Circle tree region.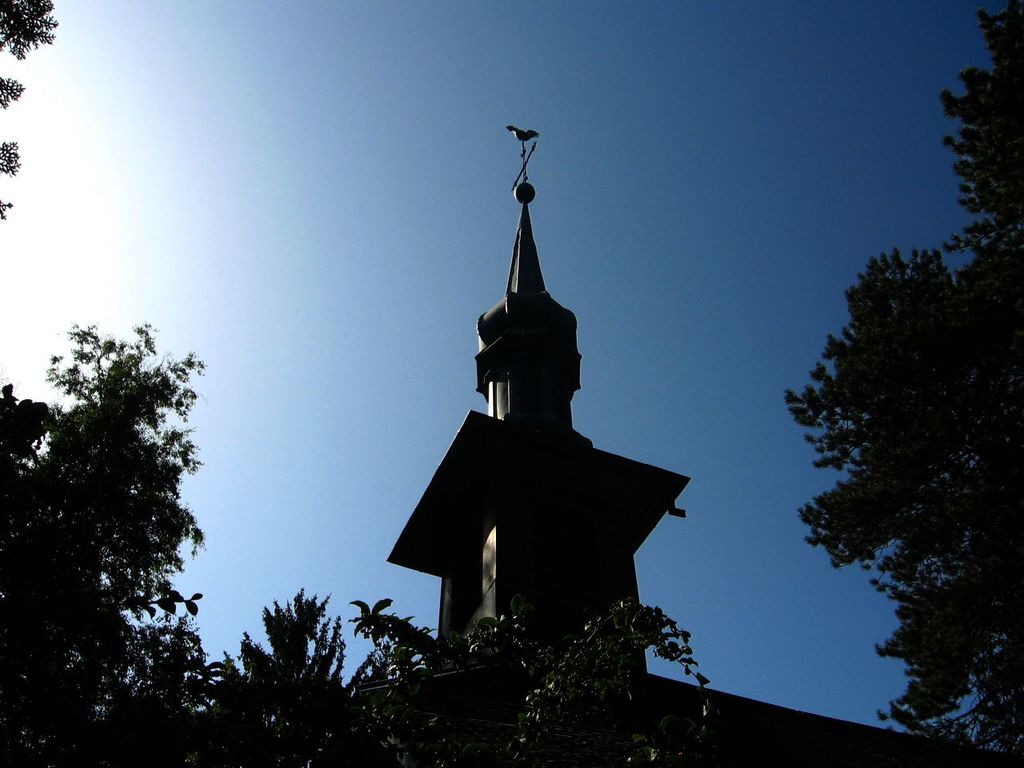
Region: 0,0,72,218.
